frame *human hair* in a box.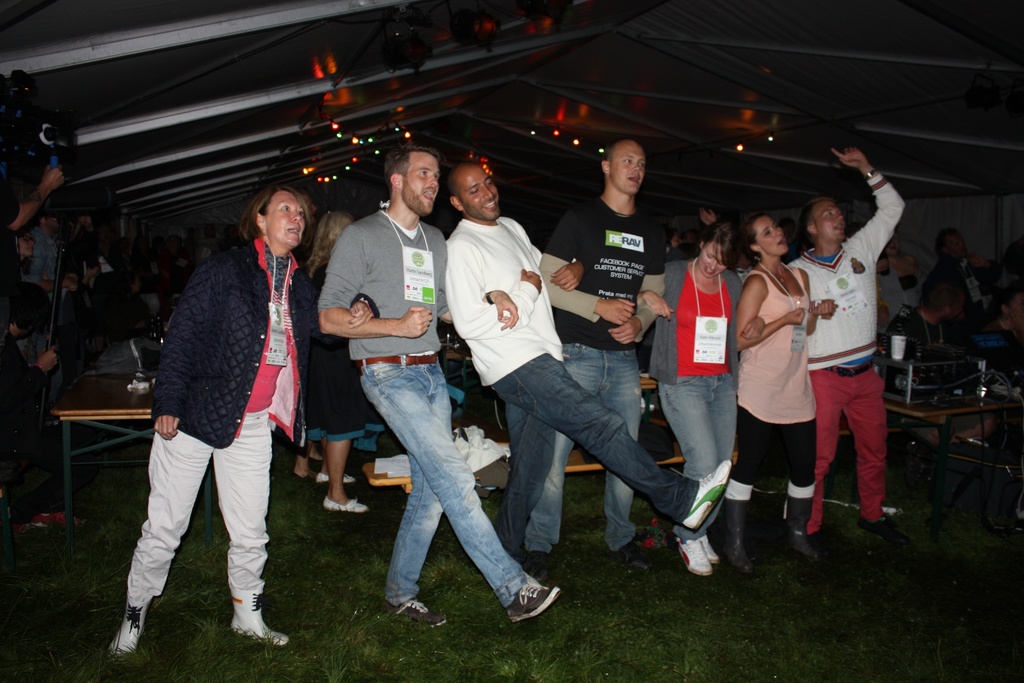
box=[298, 210, 360, 278].
